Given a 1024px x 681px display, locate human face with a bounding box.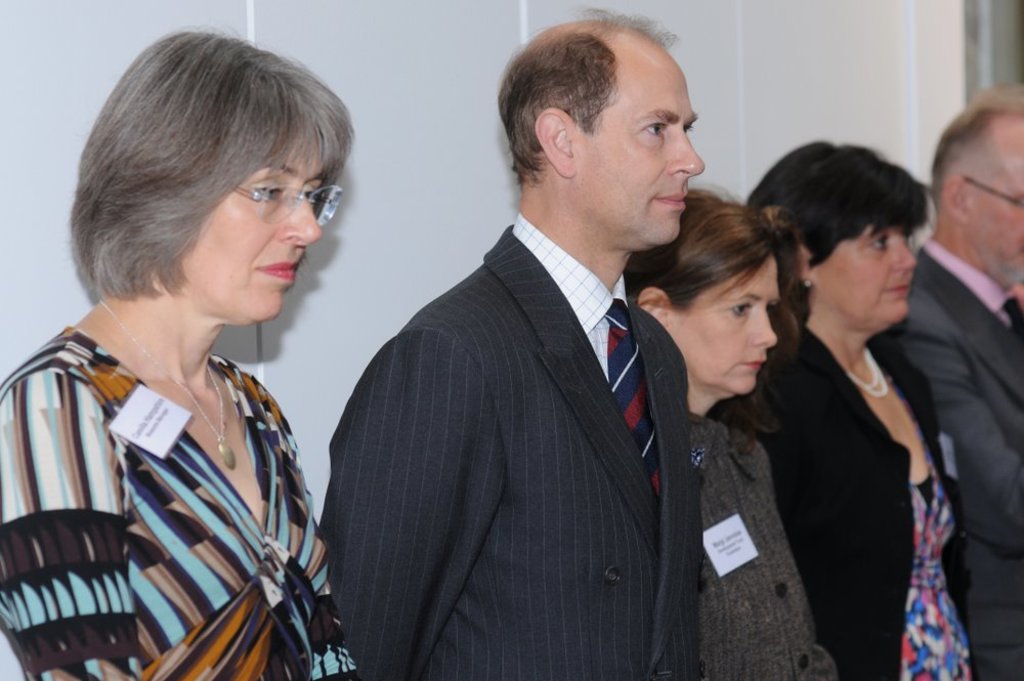
Located: <box>678,247,780,397</box>.
